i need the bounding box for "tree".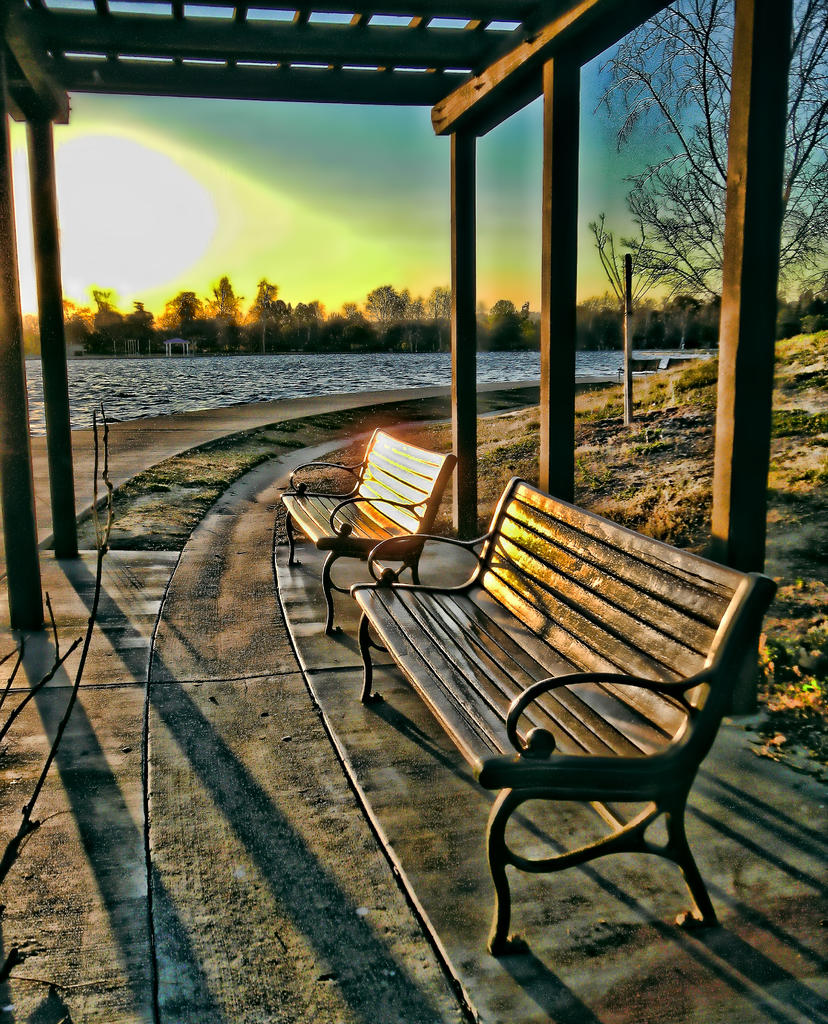
Here it is: x1=97 y1=282 x2=135 y2=355.
